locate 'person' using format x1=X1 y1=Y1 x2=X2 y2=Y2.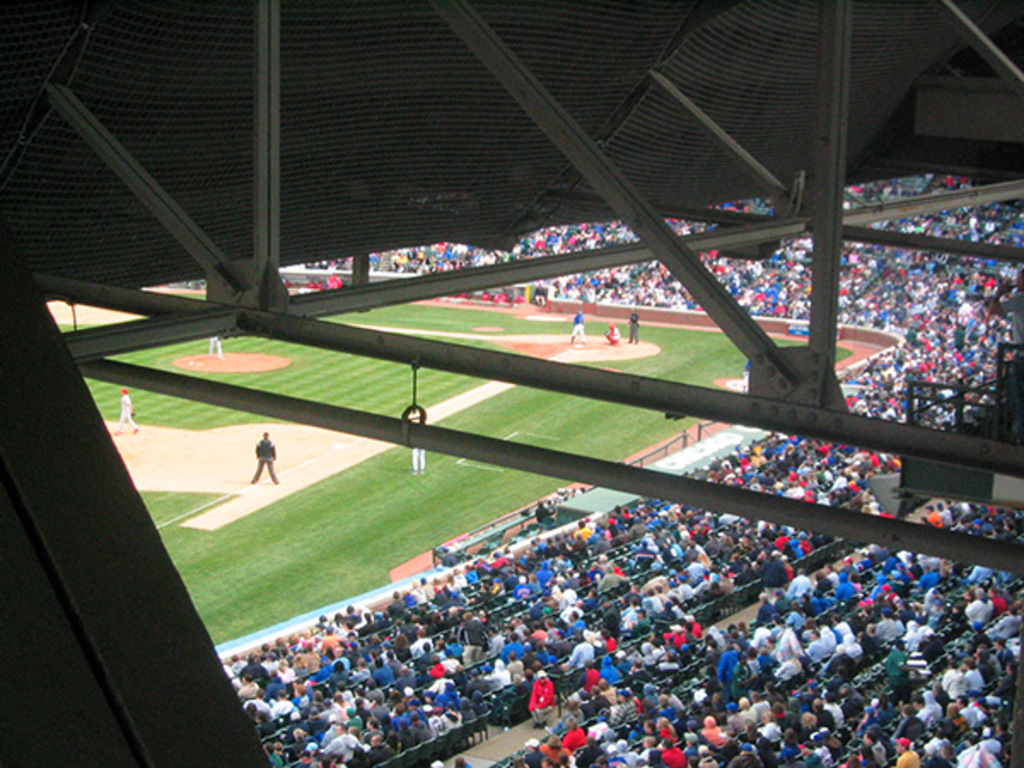
x1=118 y1=389 x2=137 y2=432.
